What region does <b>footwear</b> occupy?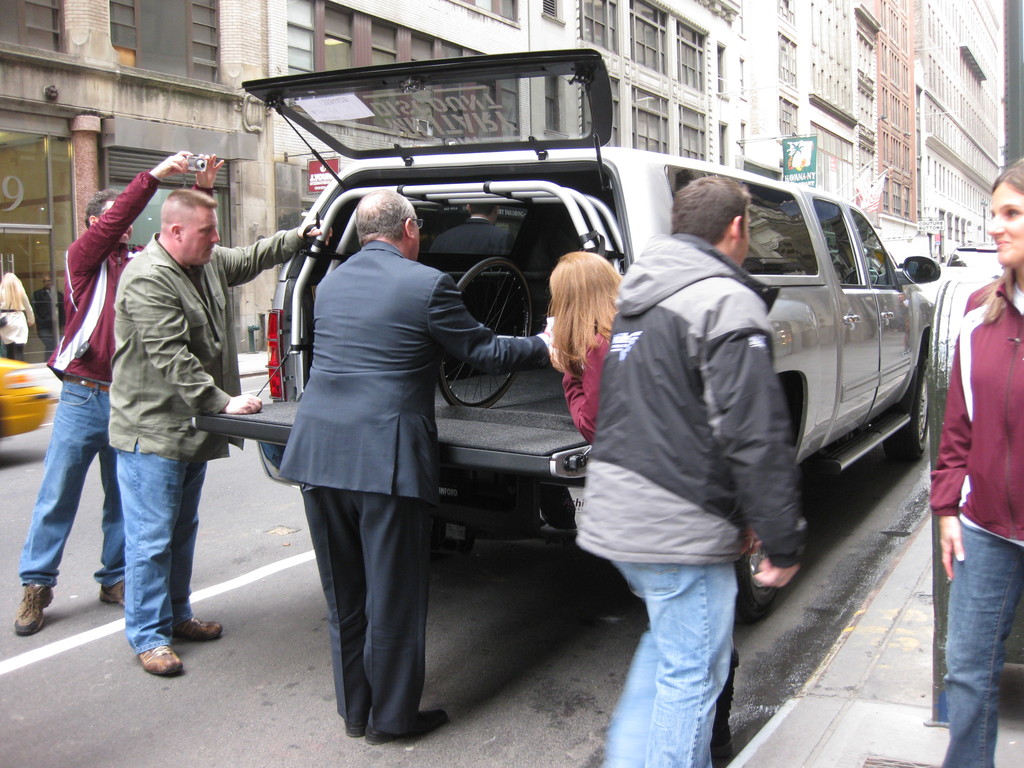
(10,578,54,634).
